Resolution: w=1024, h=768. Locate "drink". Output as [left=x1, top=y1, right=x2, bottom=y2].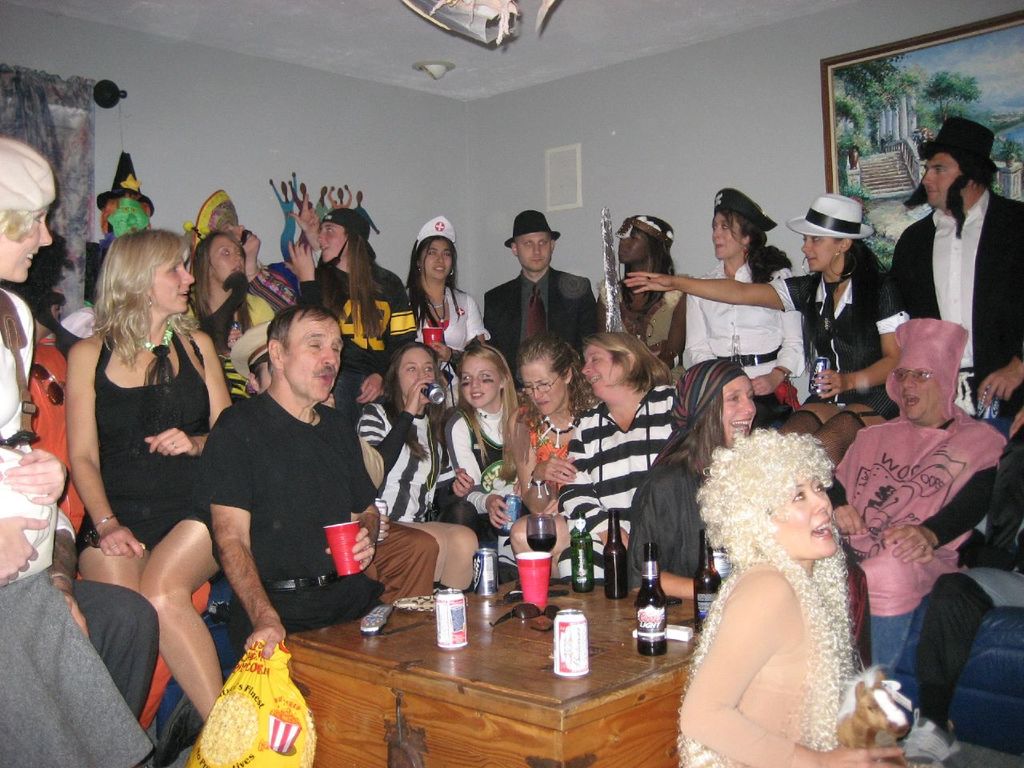
[left=529, top=534, right=558, bottom=550].
